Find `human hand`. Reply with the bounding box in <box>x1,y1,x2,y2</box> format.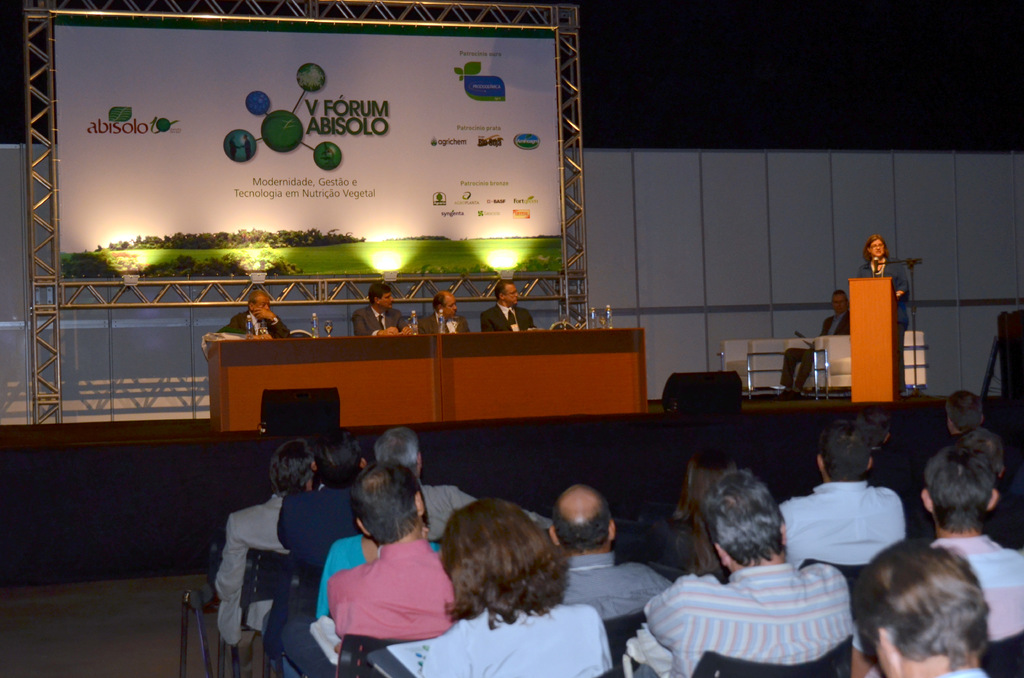
<box>381,327,400,337</box>.
